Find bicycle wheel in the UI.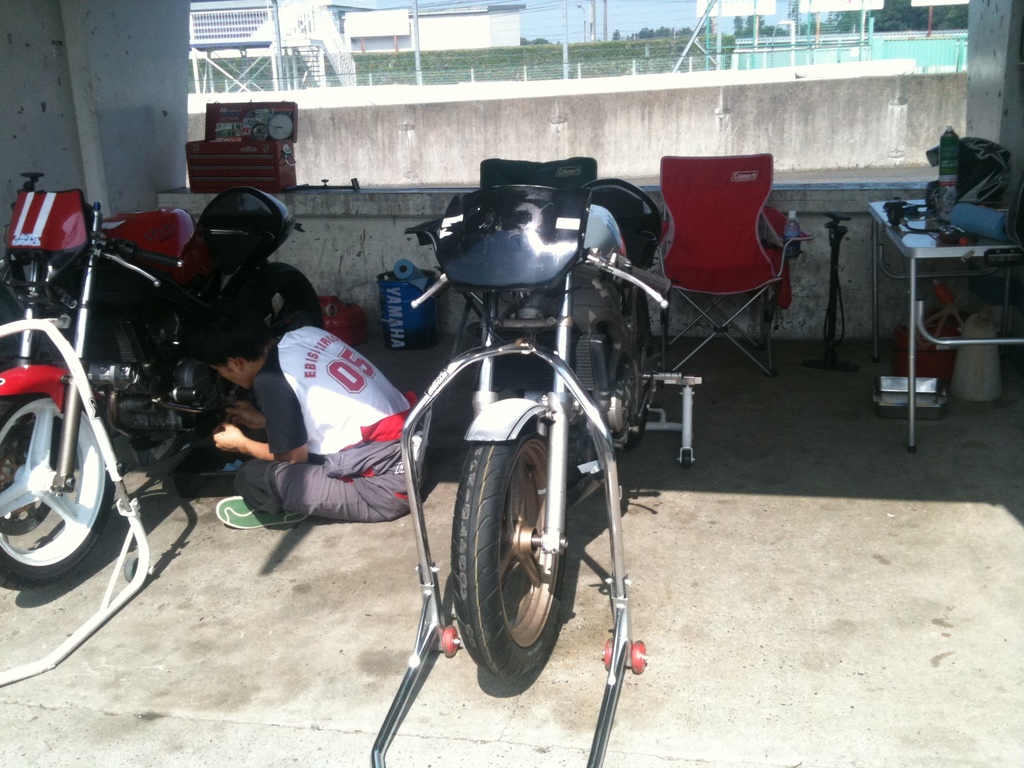
UI element at detection(6, 313, 127, 621).
